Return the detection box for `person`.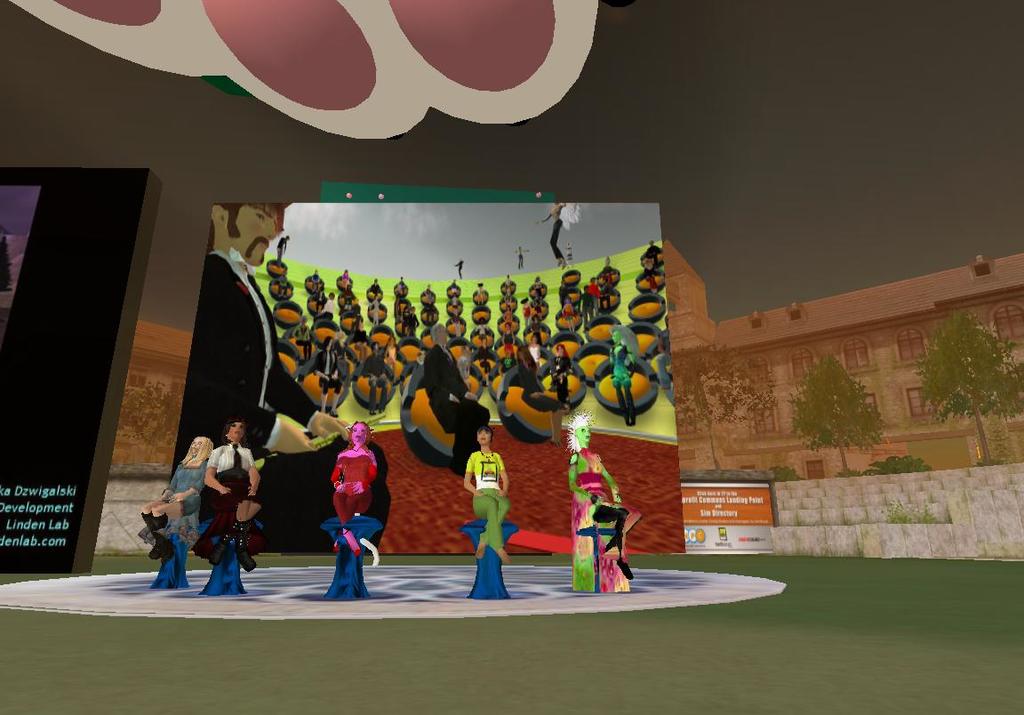
Rect(197, 422, 262, 566).
